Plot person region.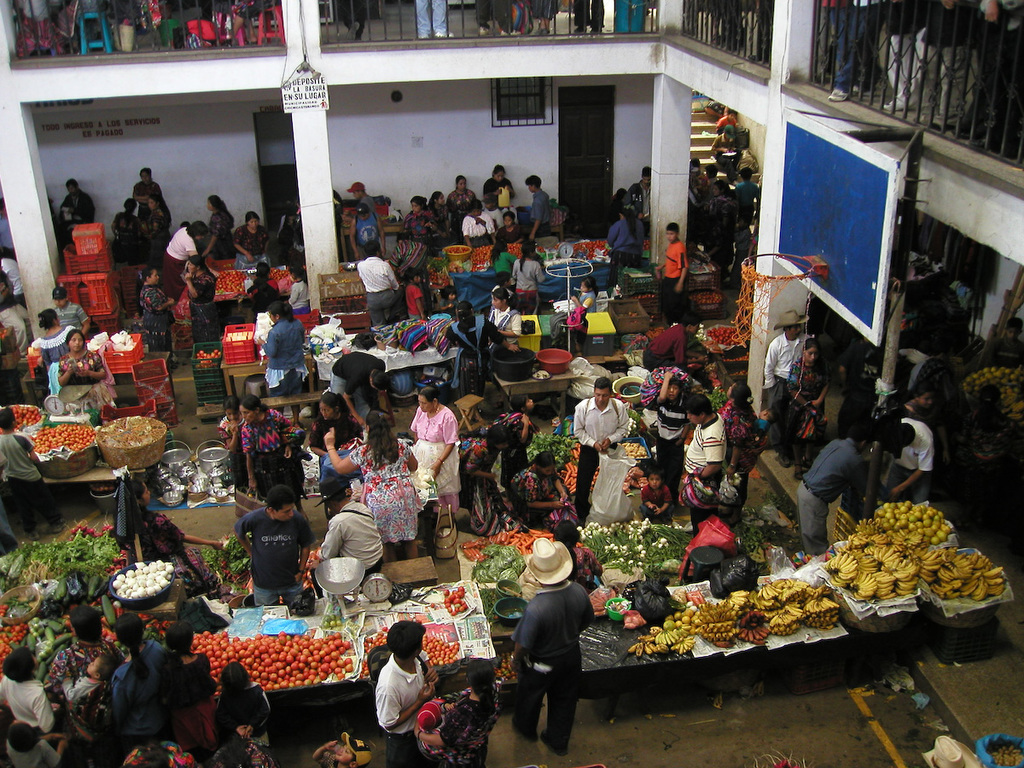
Plotted at pyautogui.locateOnScreen(498, 207, 525, 241).
